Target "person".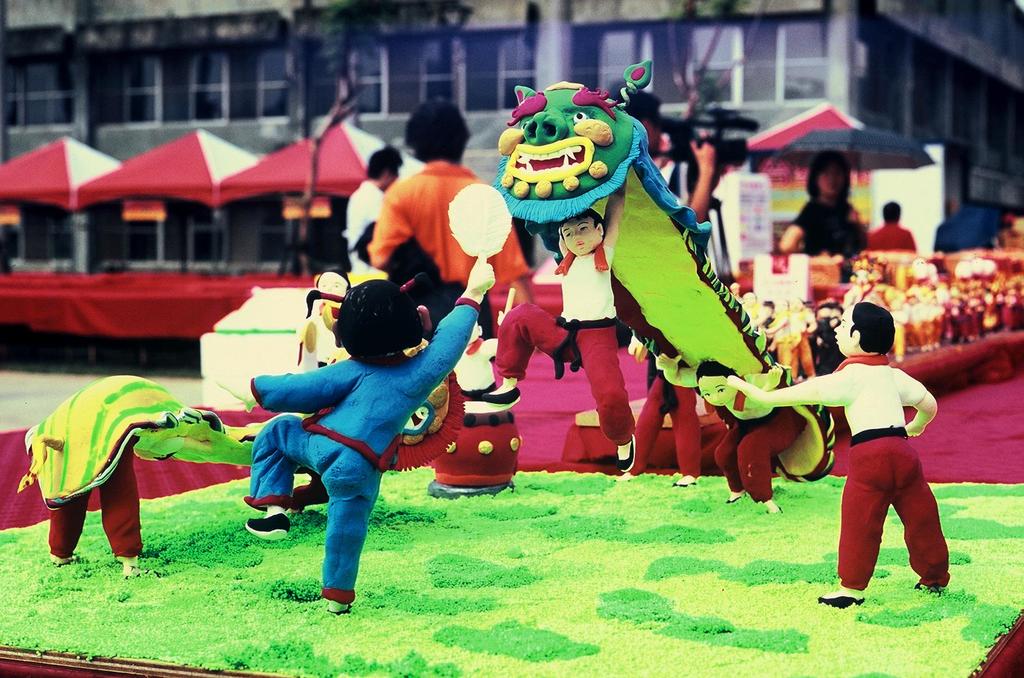
Target region: pyautogui.locateOnScreen(301, 270, 354, 366).
